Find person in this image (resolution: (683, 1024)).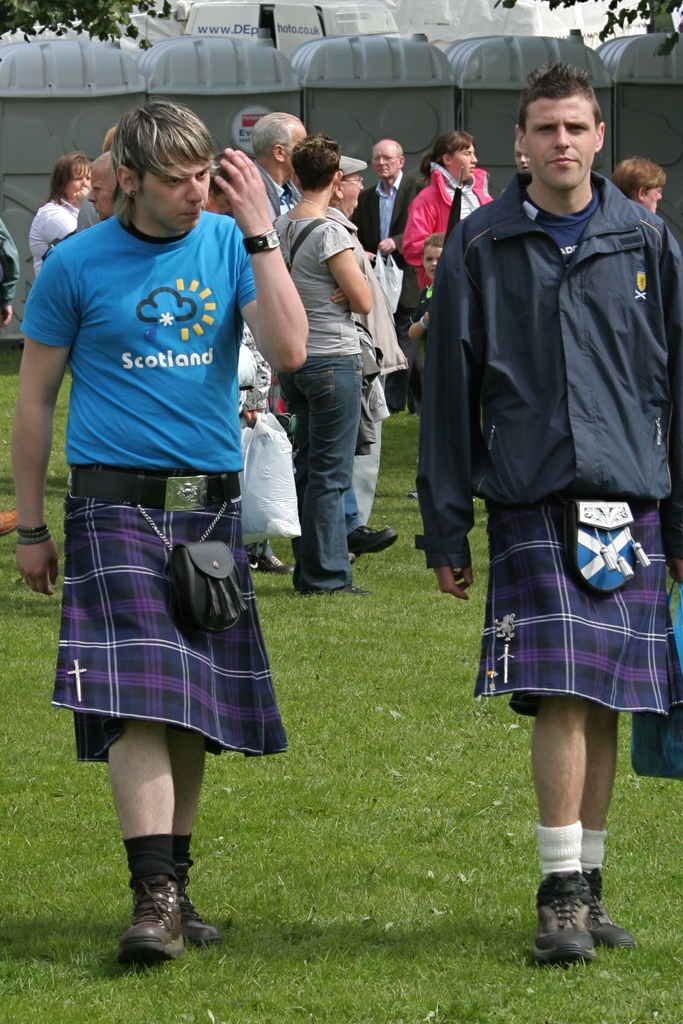
(0, 213, 26, 337).
